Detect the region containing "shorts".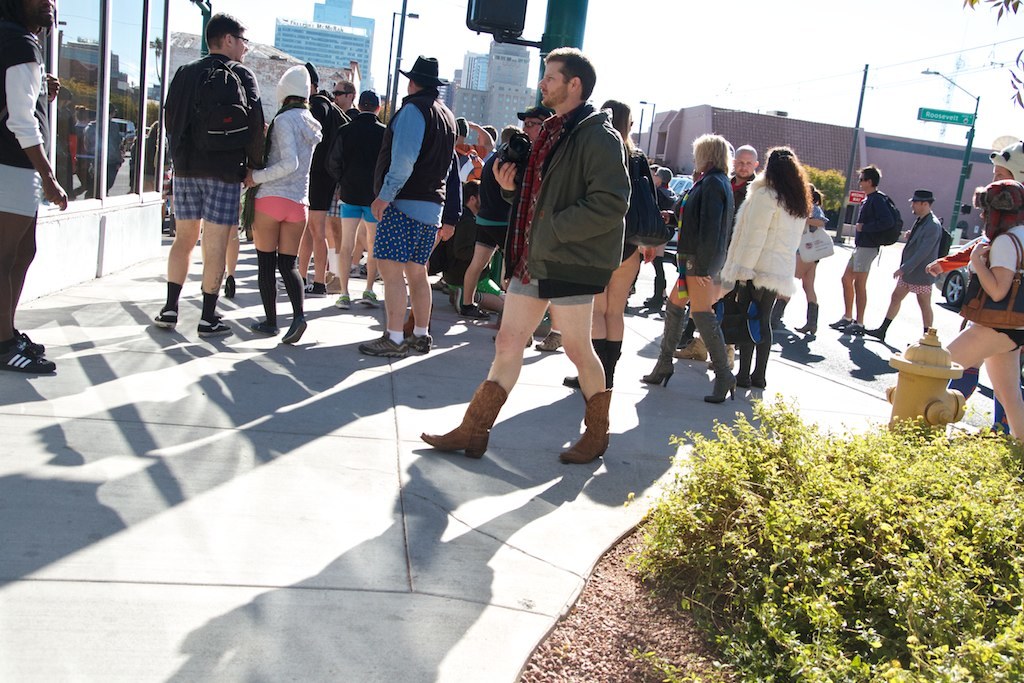
895:277:930:293.
